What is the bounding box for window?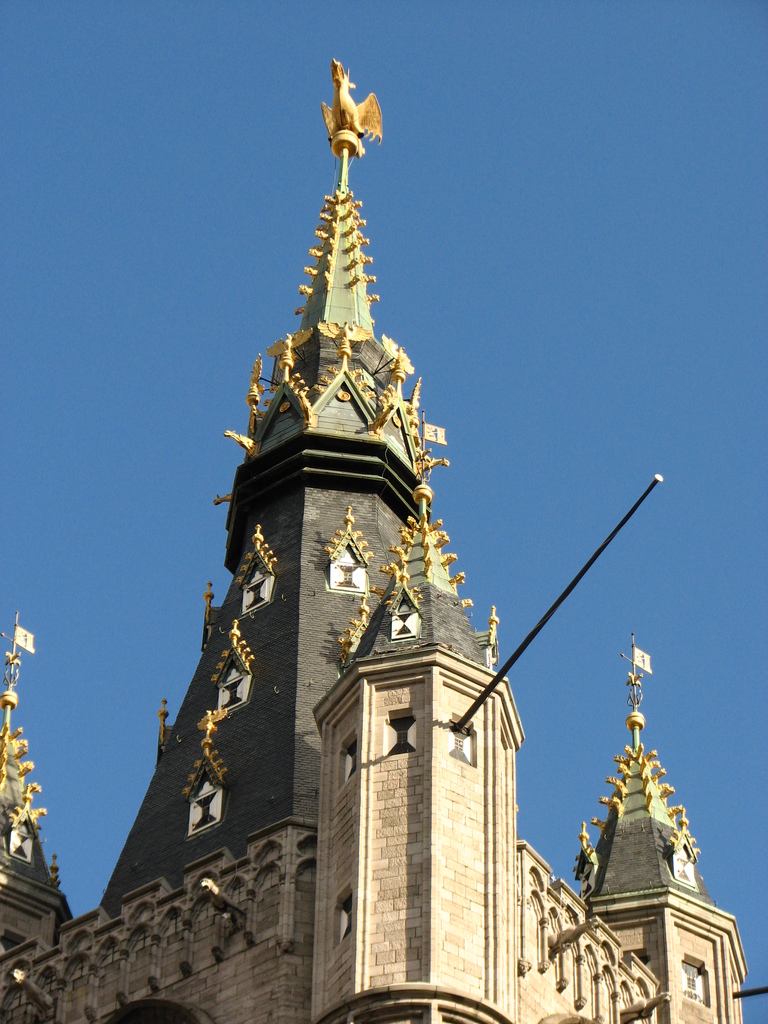
8,830,36,865.
